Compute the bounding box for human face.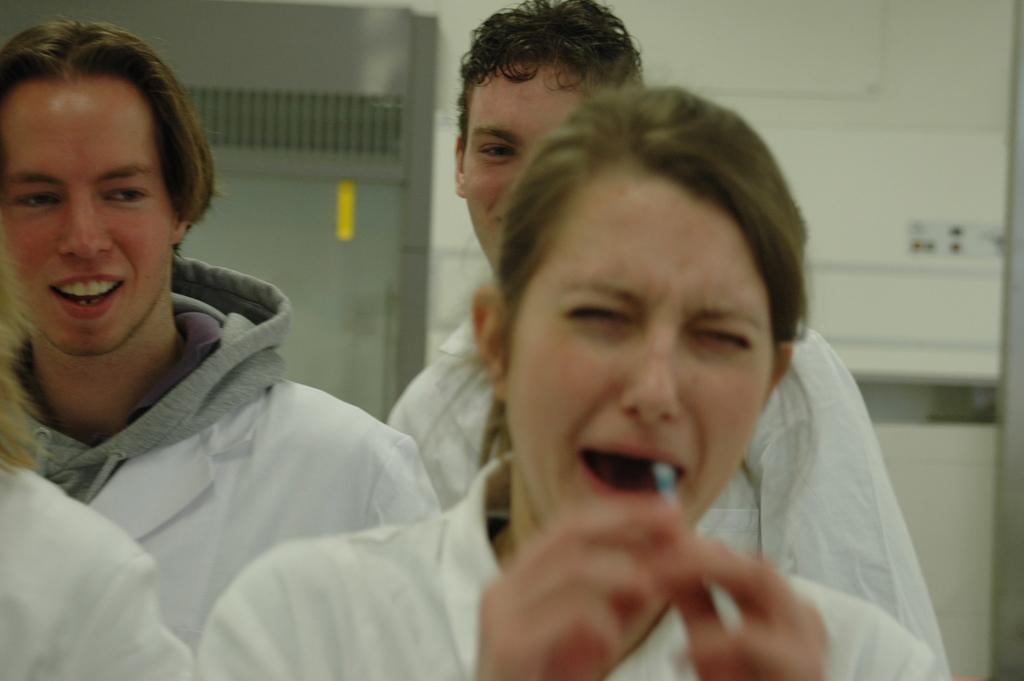
box(464, 57, 593, 277).
